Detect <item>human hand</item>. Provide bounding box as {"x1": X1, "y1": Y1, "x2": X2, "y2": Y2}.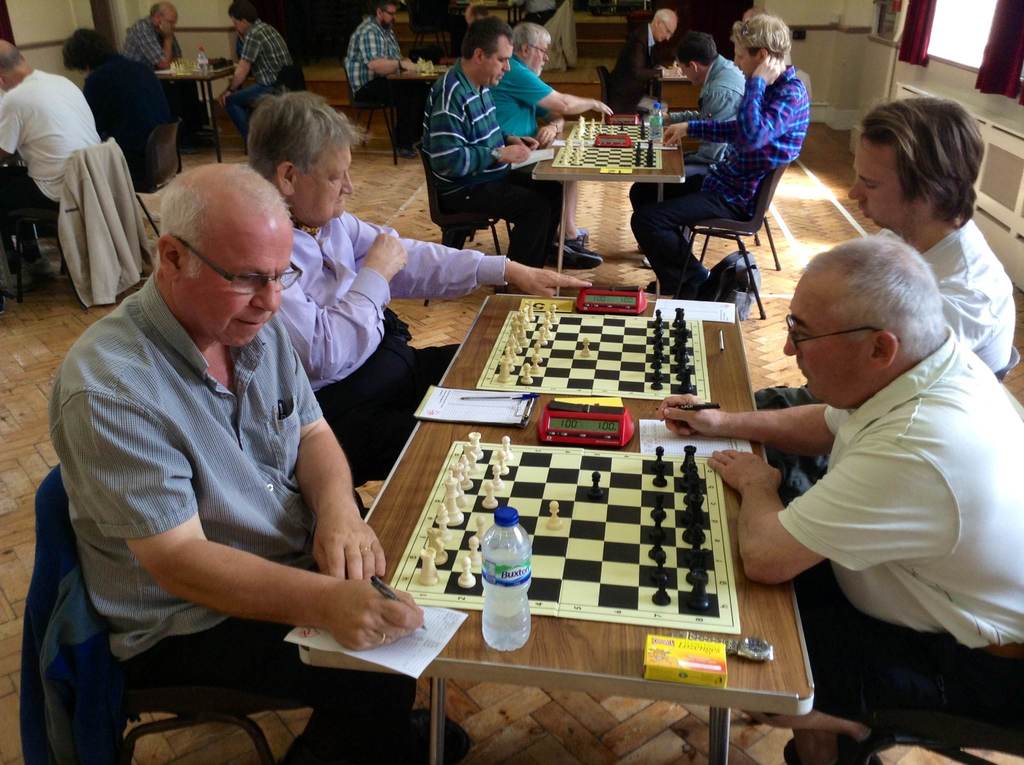
{"x1": 706, "y1": 447, "x2": 782, "y2": 491}.
